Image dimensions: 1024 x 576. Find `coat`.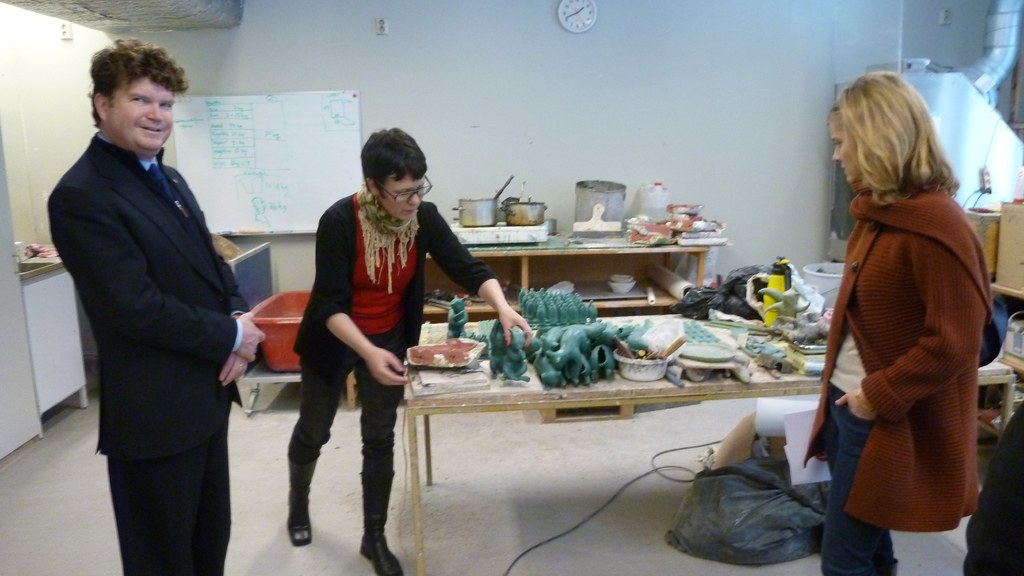
Rect(825, 141, 997, 515).
